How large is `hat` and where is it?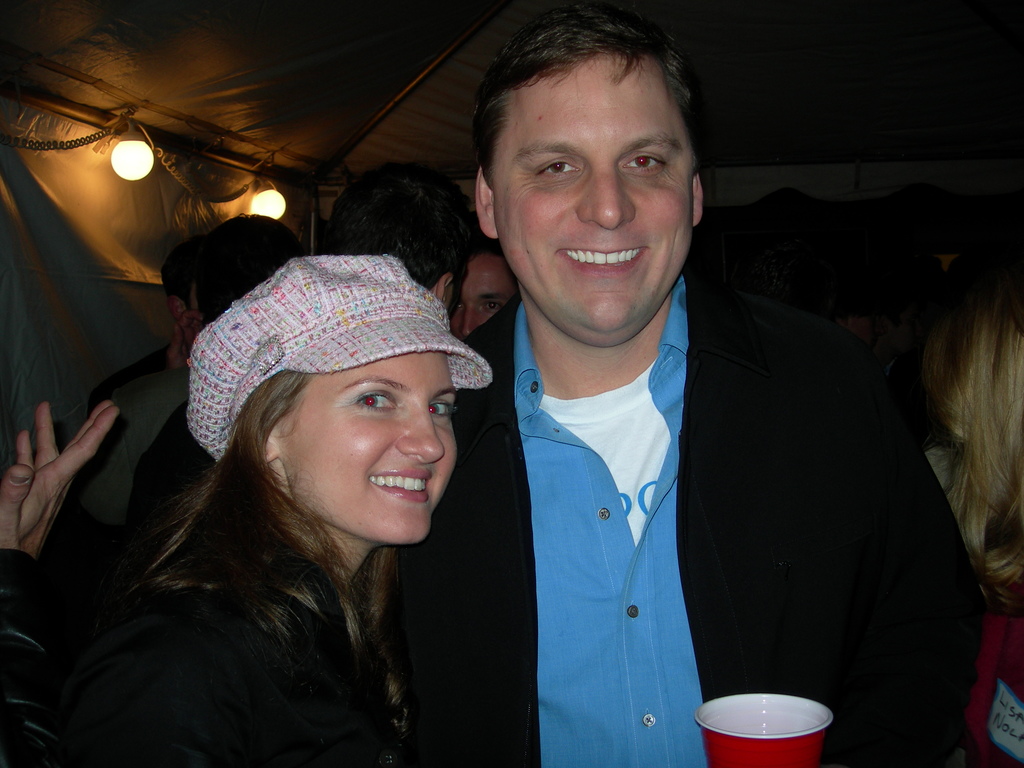
Bounding box: <box>185,254,495,463</box>.
